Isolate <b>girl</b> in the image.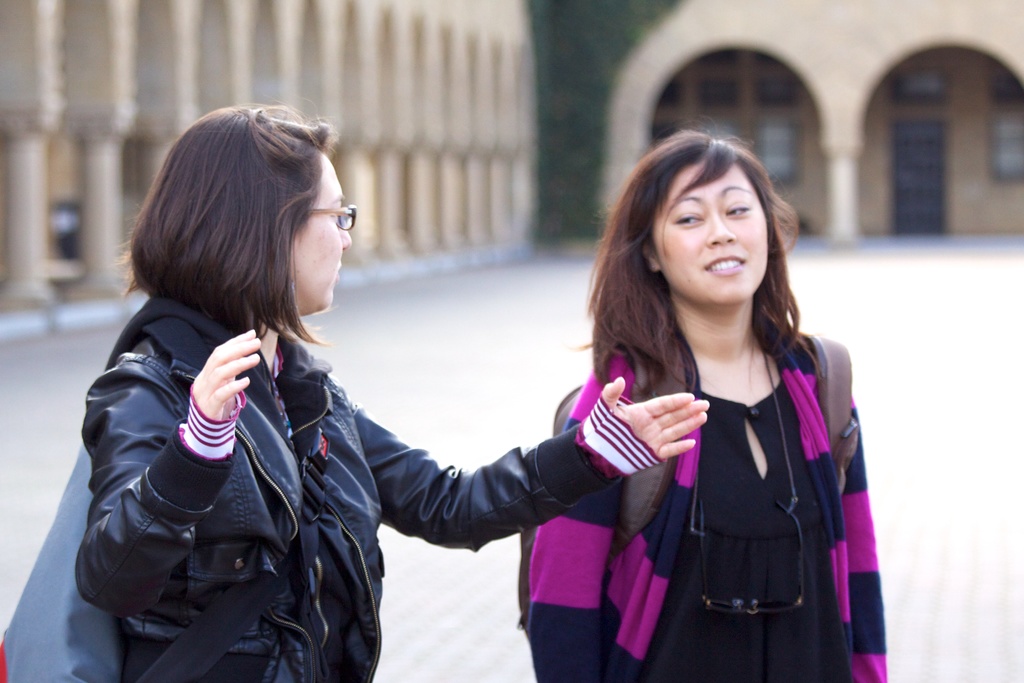
Isolated region: crop(528, 117, 886, 682).
